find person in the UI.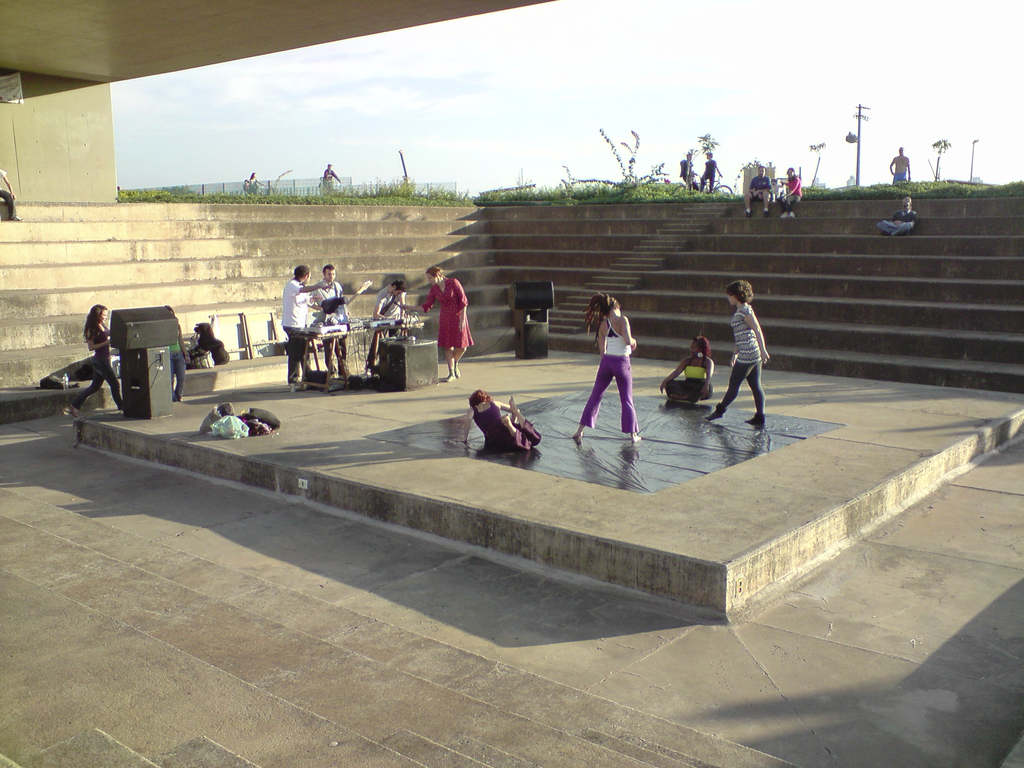
UI element at 781,168,801,220.
